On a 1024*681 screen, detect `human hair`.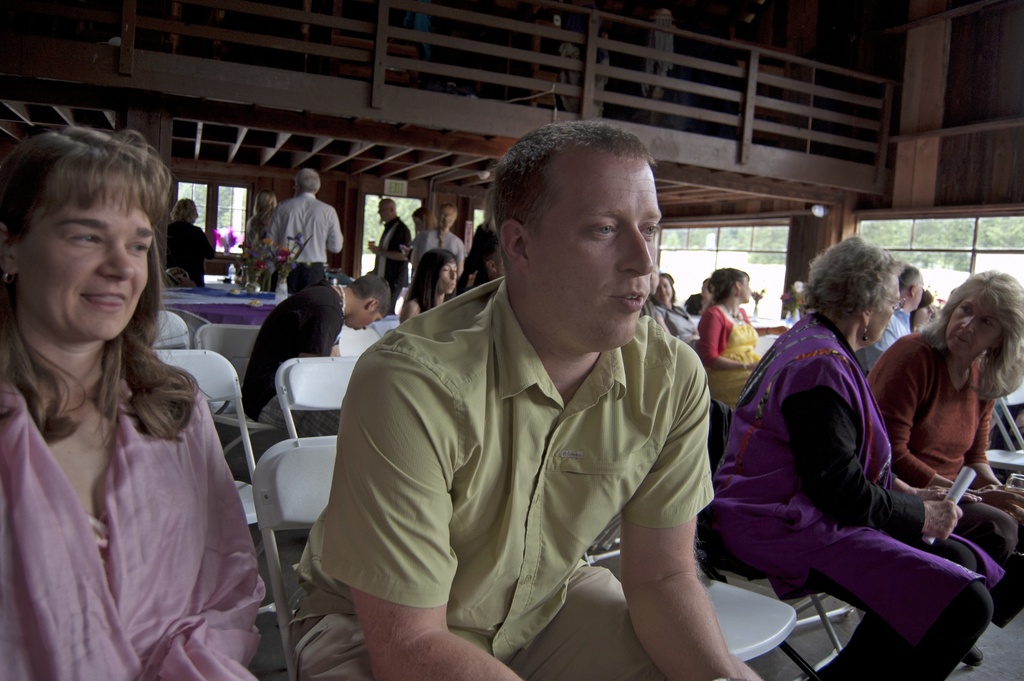
l=294, t=167, r=323, b=194.
